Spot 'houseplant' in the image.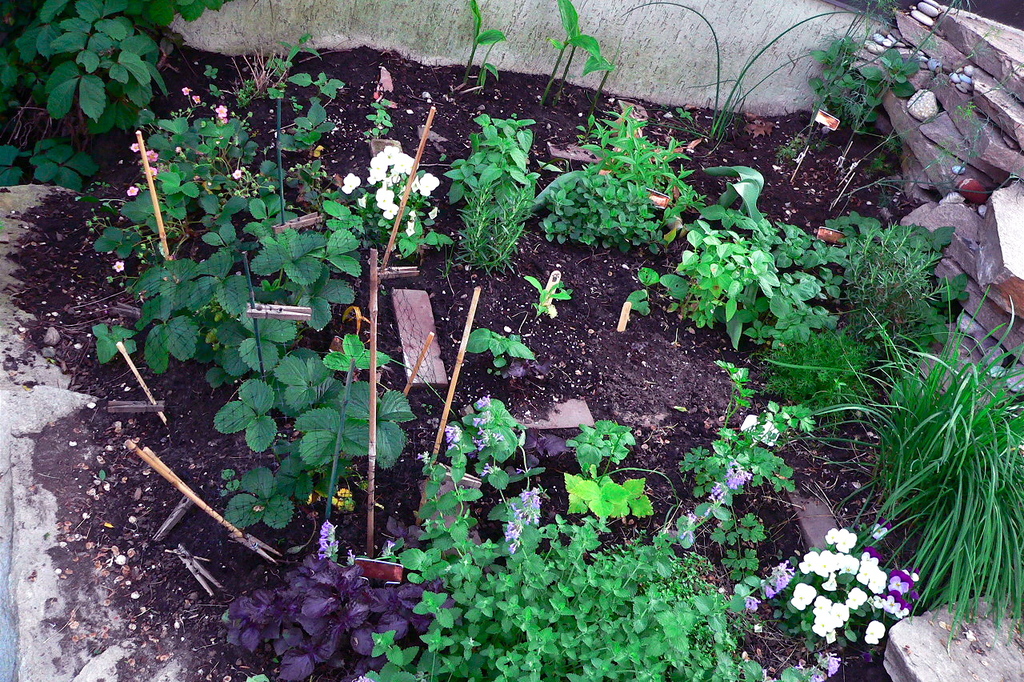
'houseplant' found at crop(0, 0, 242, 198).
